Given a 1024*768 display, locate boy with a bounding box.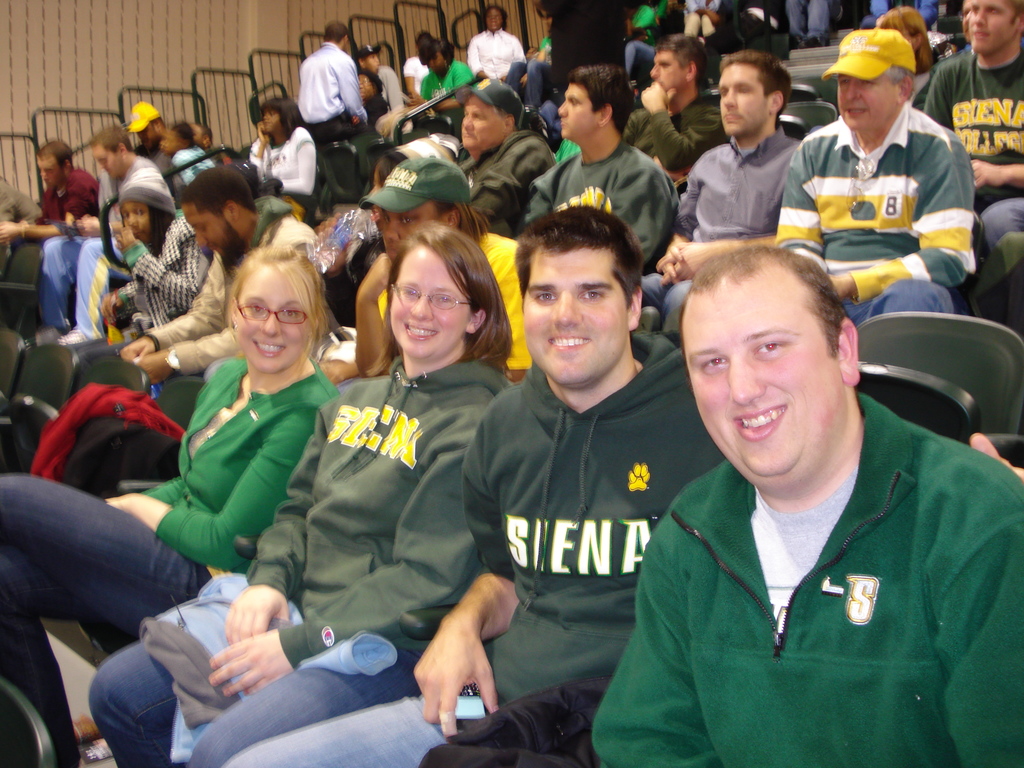
Located: 913,0,1023,238.
